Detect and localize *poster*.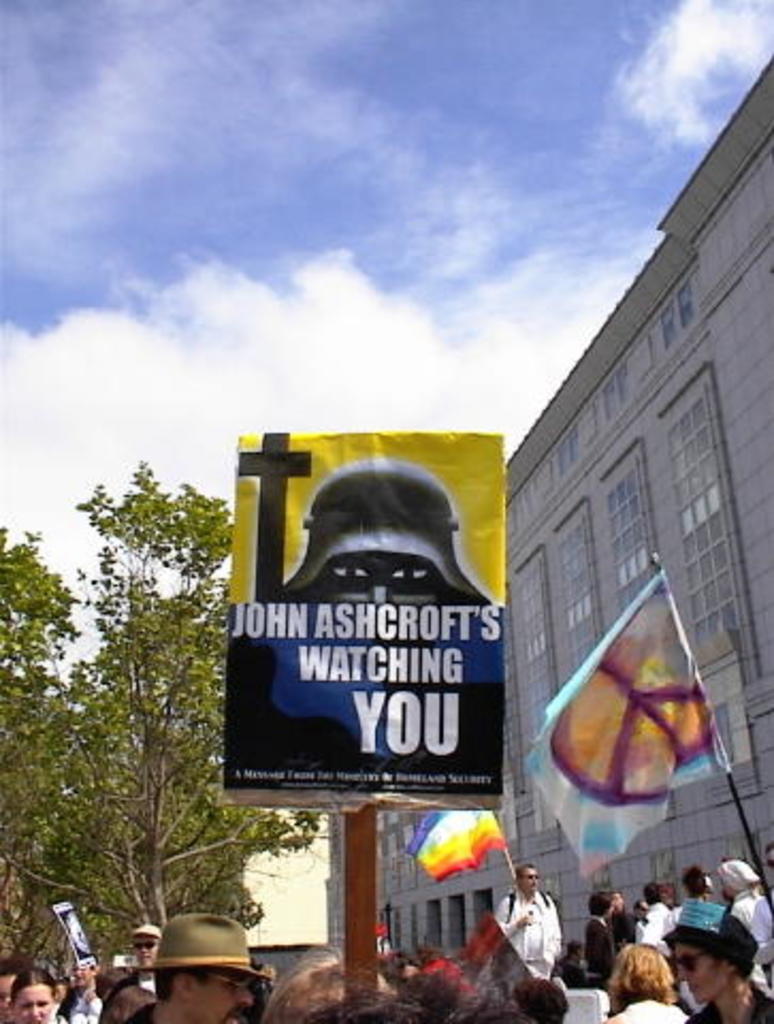
Localized at BBox(220, 431, 501, 798).
